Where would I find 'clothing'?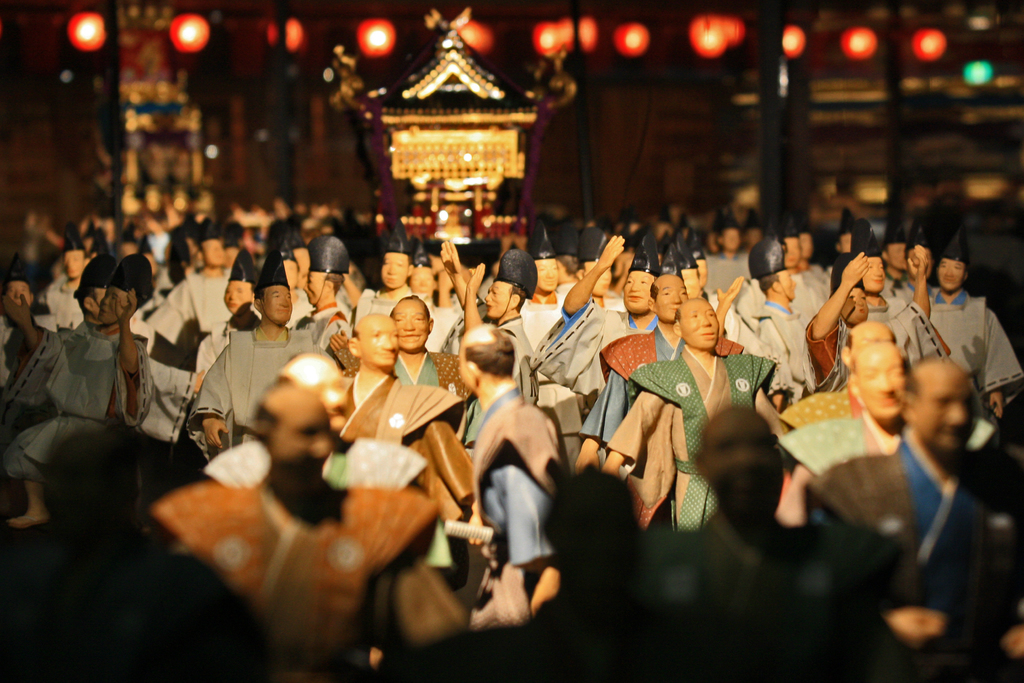
At {"left": 780, "top": 416, "right": 906, "bottom": 475}.
